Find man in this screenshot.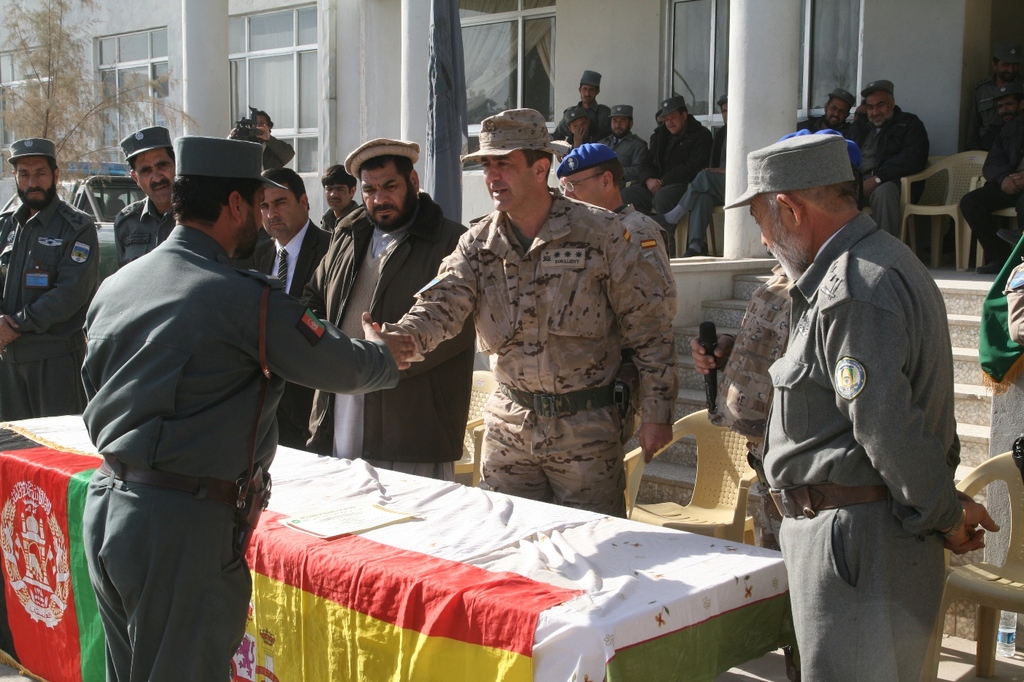
The bounding box for man is [652, 94, 728, 257].
